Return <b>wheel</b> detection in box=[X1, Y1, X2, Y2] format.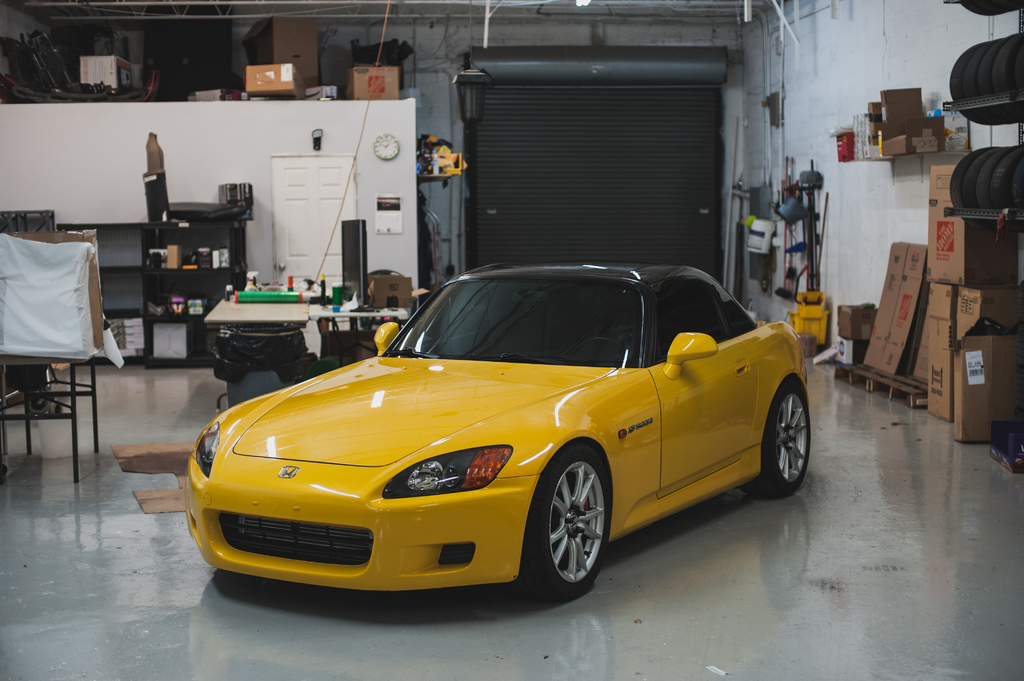
box=[742, 375, 811, 497].
